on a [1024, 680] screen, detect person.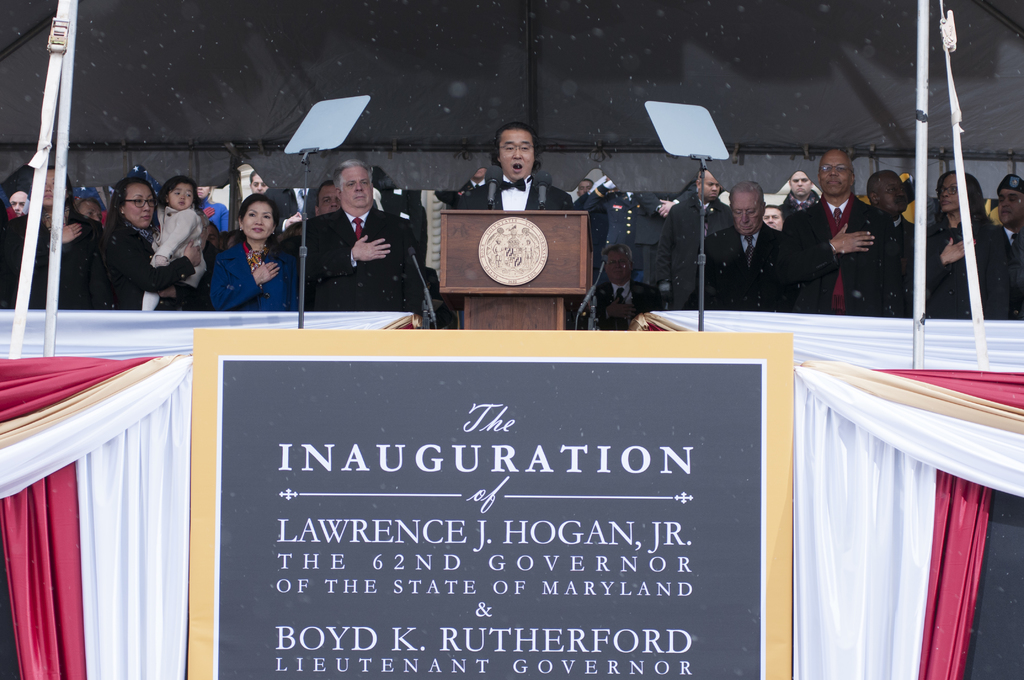
locate(300, 160, 414, 327).
